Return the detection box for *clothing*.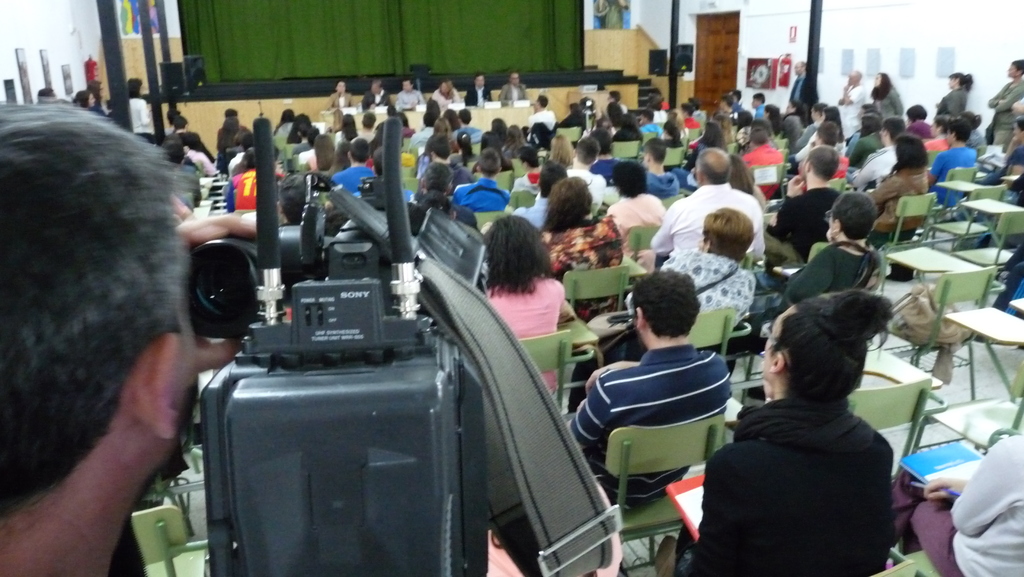
(x1=236, y1=113, x2=552, y2=193).
